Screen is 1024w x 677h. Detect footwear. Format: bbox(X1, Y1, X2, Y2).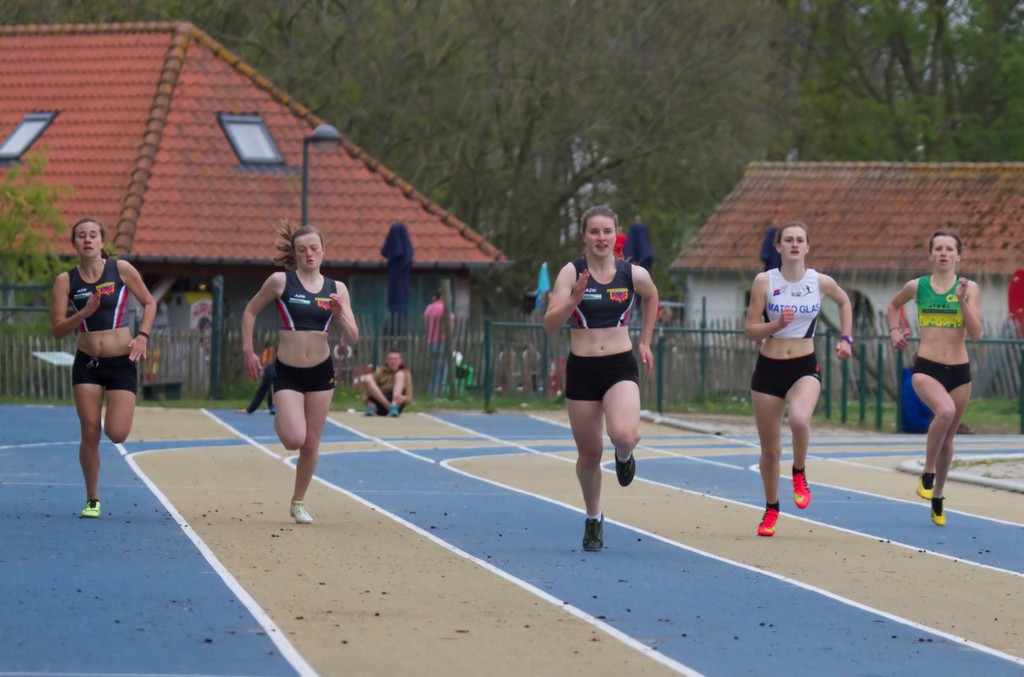
bbox(753, 505, 782, 533).
